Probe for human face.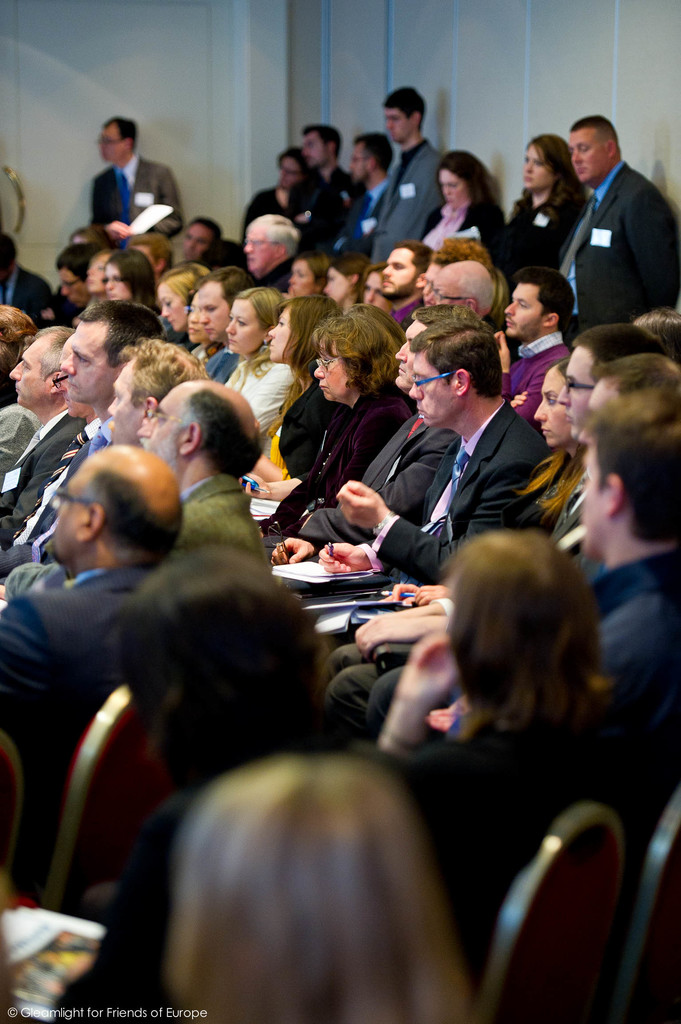
Probe result: {"left": 589, "top": 376, "right": 611, "bottom": 400}.
